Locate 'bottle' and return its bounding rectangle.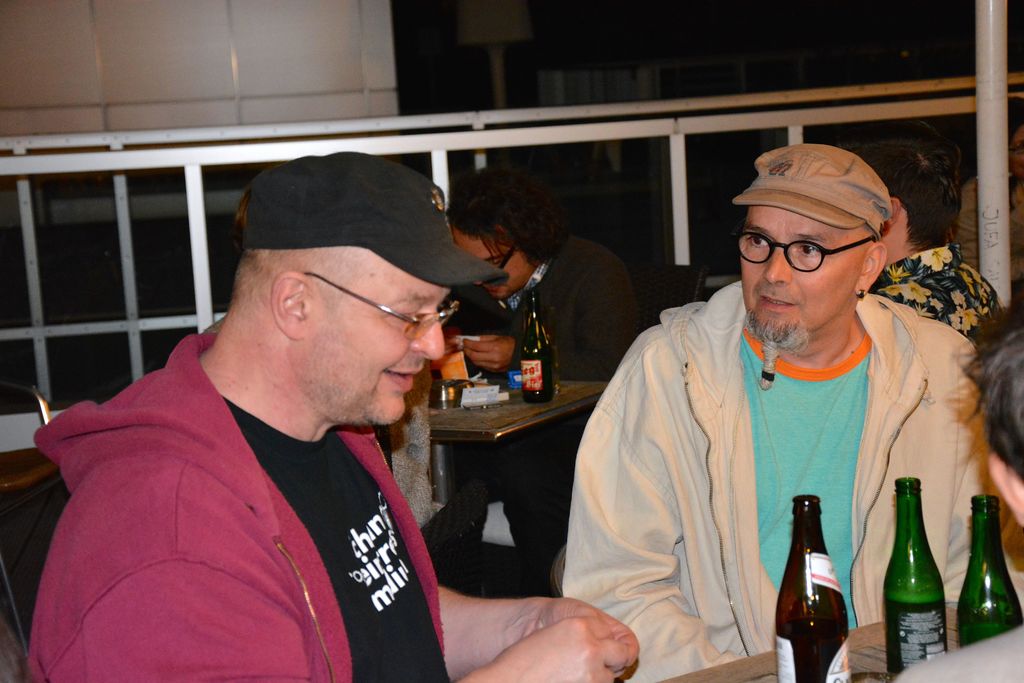
(x1=519, y1=277, x2=556, y2=404).
